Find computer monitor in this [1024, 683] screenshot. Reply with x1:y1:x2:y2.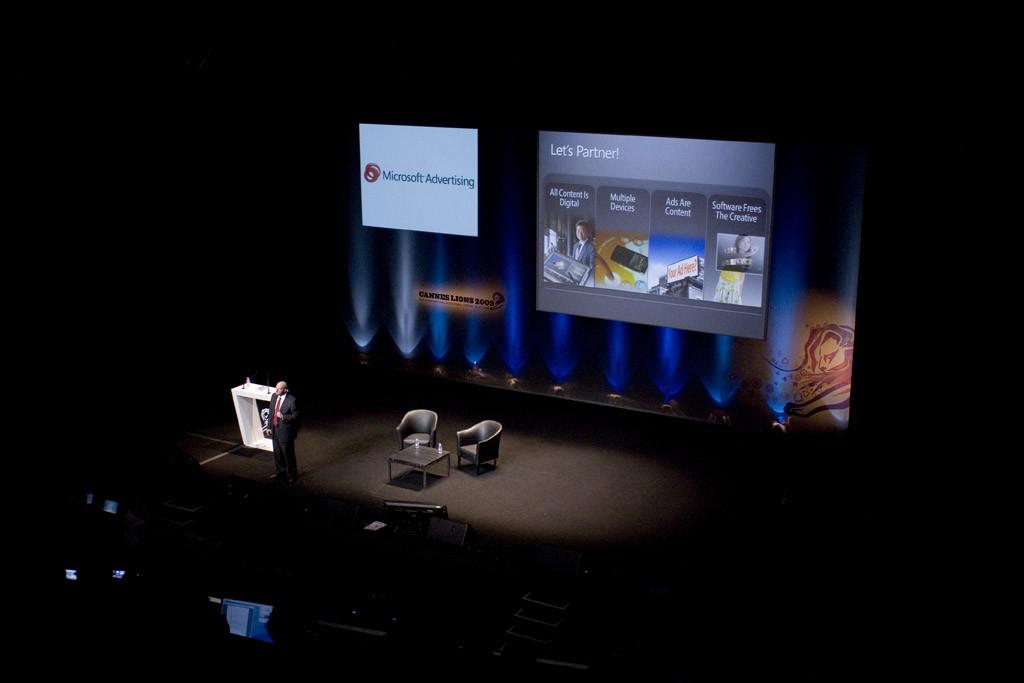
225:594:283:650.
